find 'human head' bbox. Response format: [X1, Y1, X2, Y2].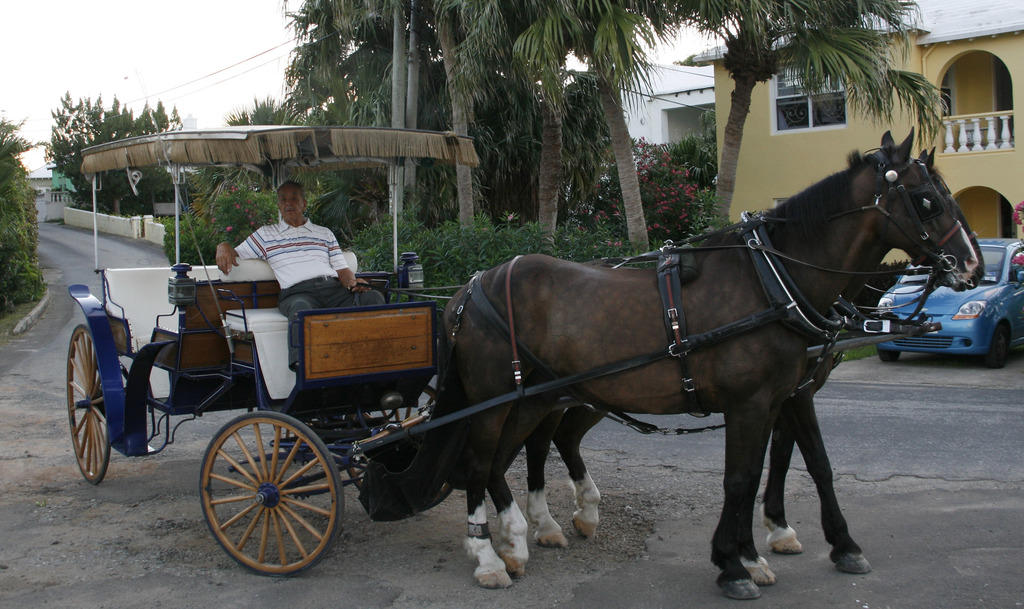
[278, 181, 308, 223].
